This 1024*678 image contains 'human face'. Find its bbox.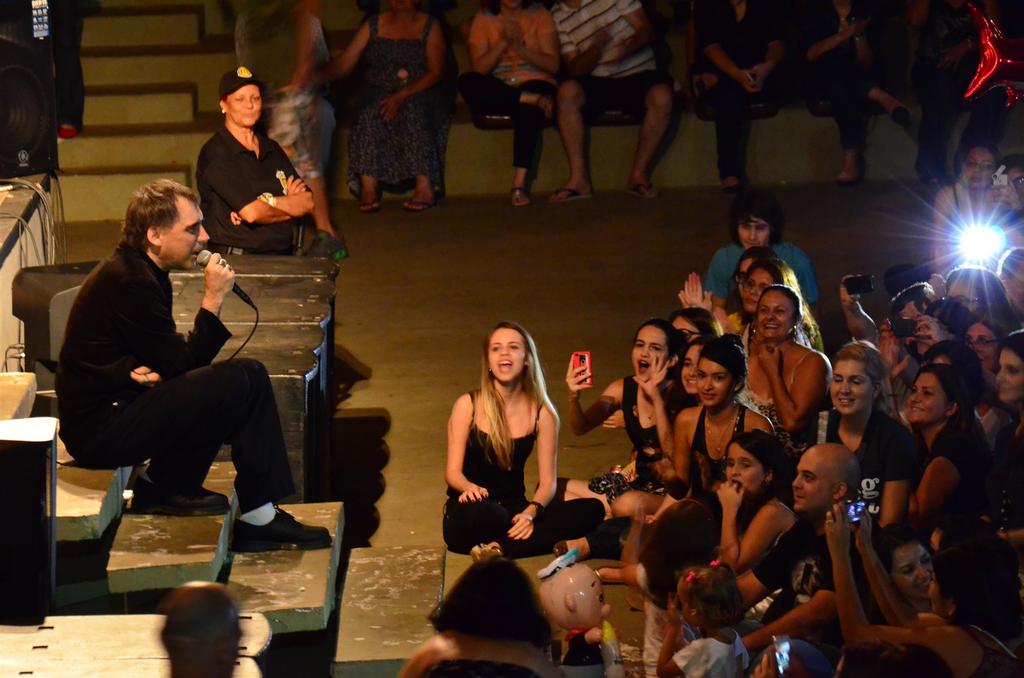
696:359:730:405.
